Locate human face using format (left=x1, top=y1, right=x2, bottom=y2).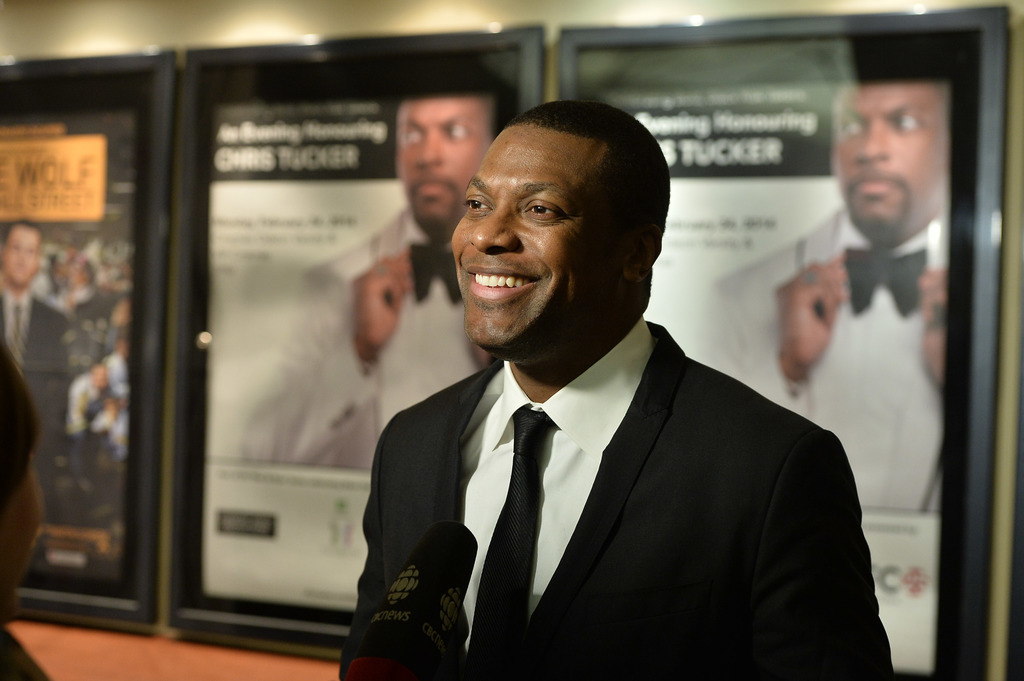
(left=444, top=116, right=611, bottom=360).
